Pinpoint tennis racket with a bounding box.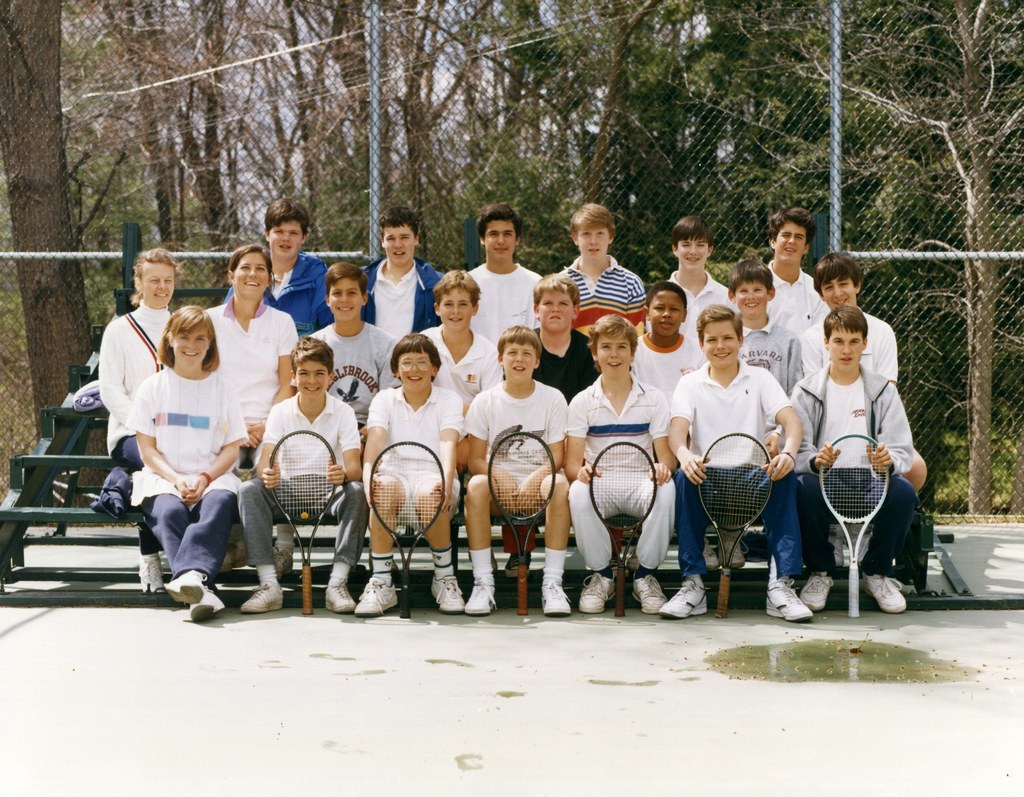
368,437,447,615.
